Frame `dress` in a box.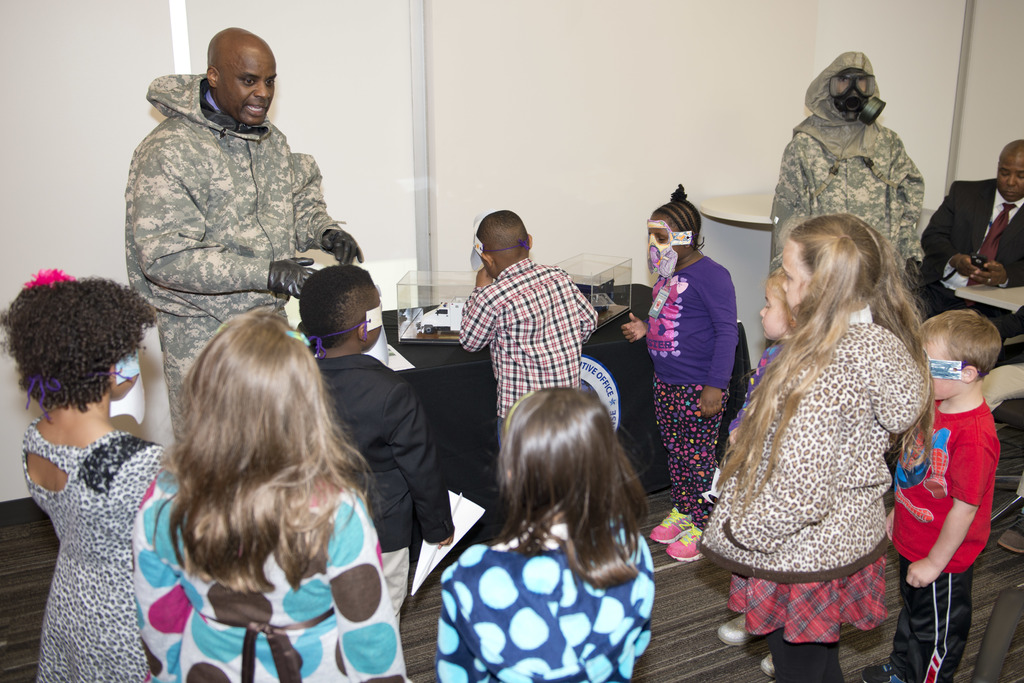
[left=20, top=417, right=164, bottom=682].
